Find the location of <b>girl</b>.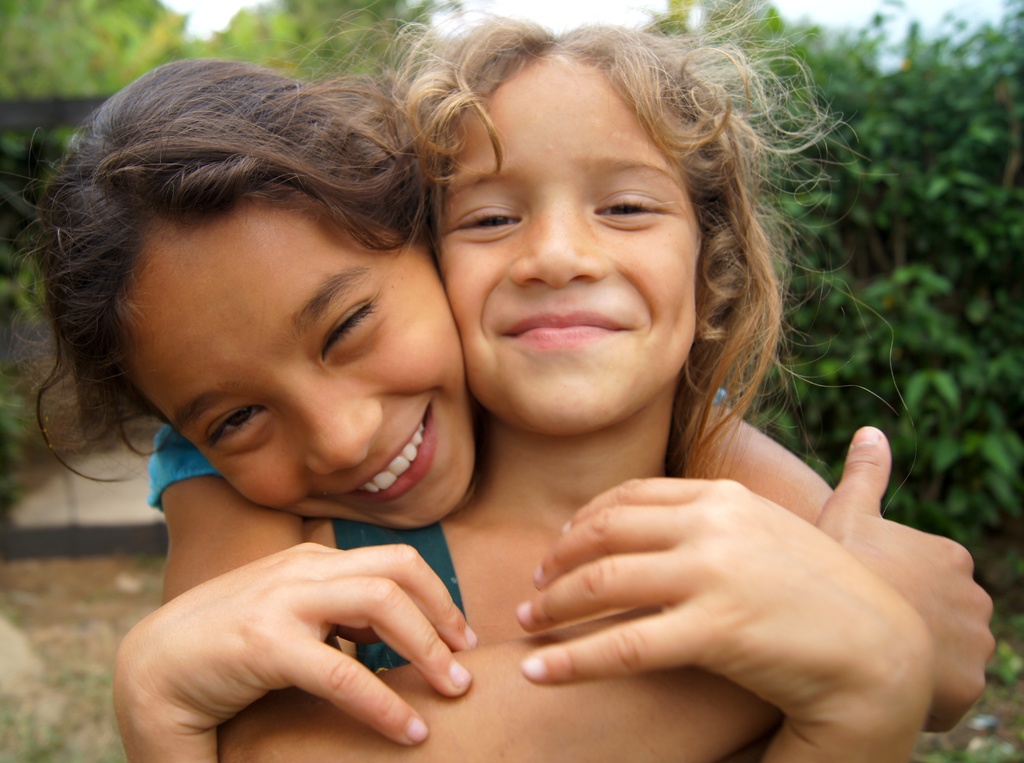
Location: [left=110, top=0, right=931, bottom=761].
